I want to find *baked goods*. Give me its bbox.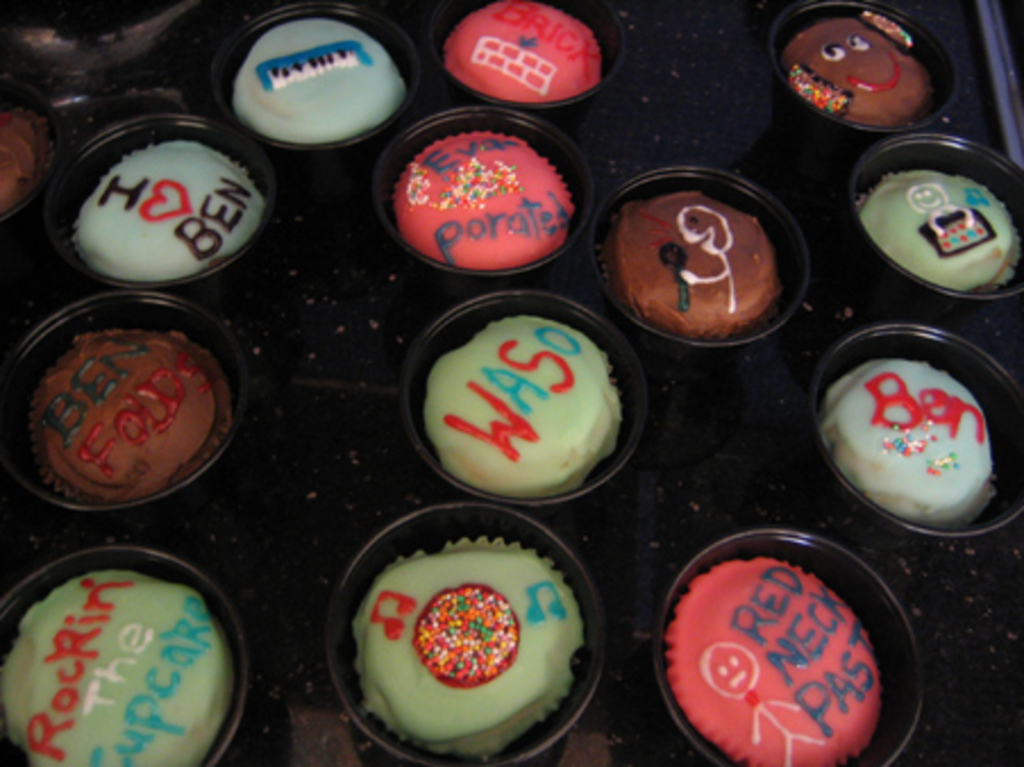
<region>779, 9, 942, 129</region>.
